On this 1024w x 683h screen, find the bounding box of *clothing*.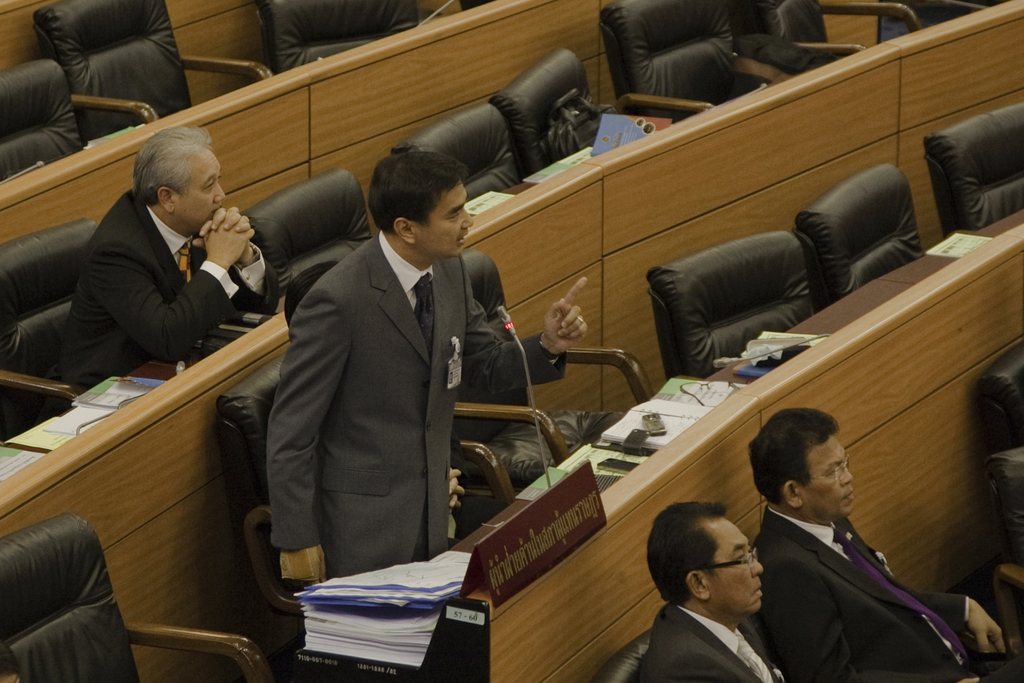
Bounding box: x1=51 y1=186 x2=278 y2=393.
